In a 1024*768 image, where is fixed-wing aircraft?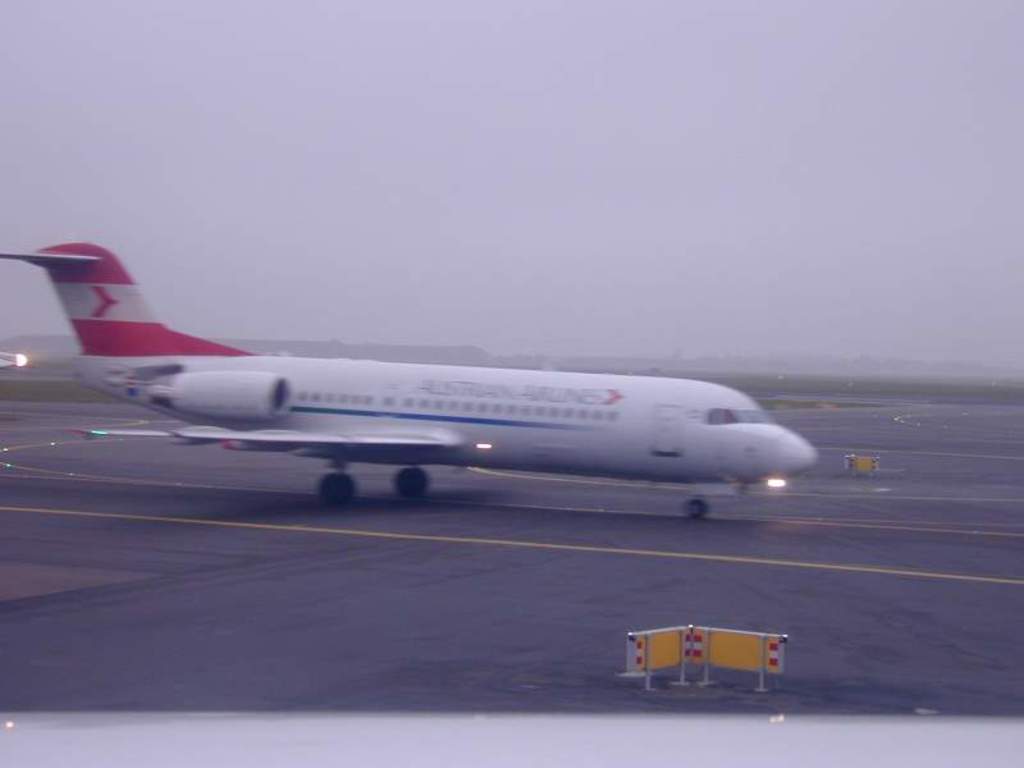
0:237:819:527.
